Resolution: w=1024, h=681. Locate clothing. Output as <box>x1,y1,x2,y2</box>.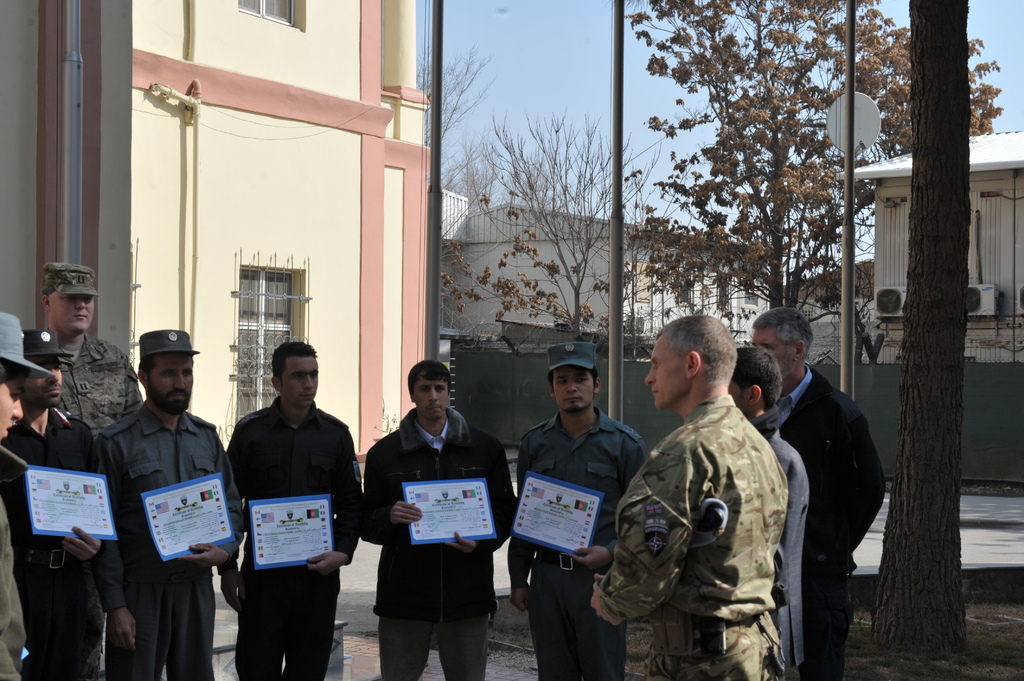
<box>758,417,806,680</box>.
